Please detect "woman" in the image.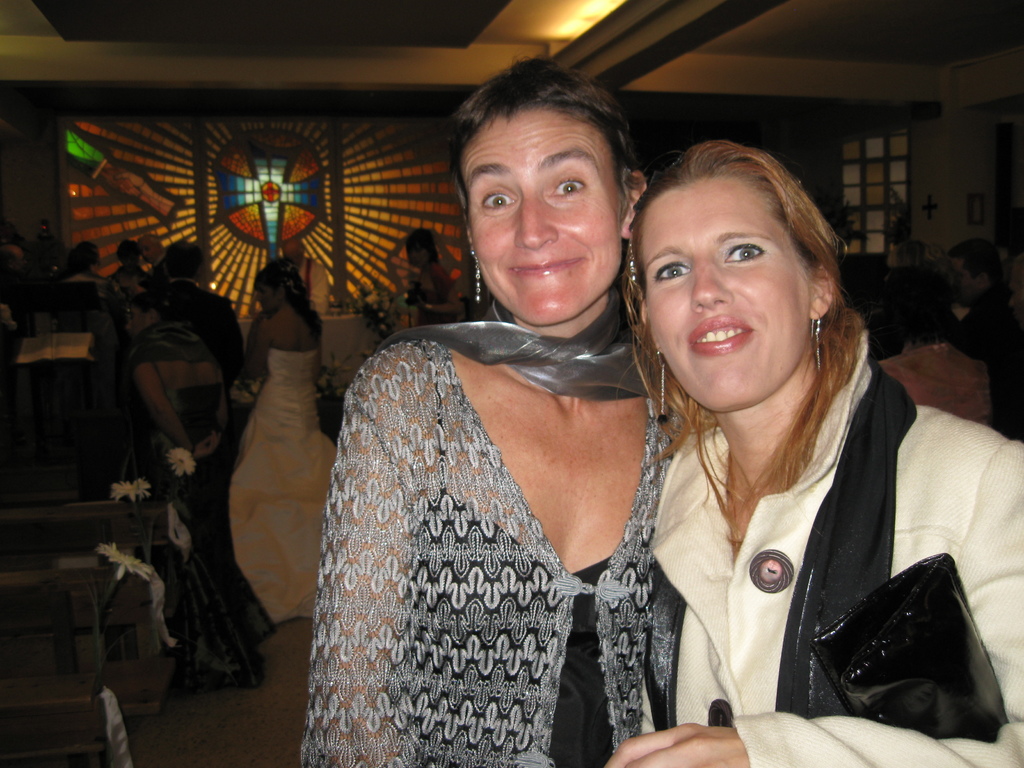
<box>307,72,682,767</box>.
